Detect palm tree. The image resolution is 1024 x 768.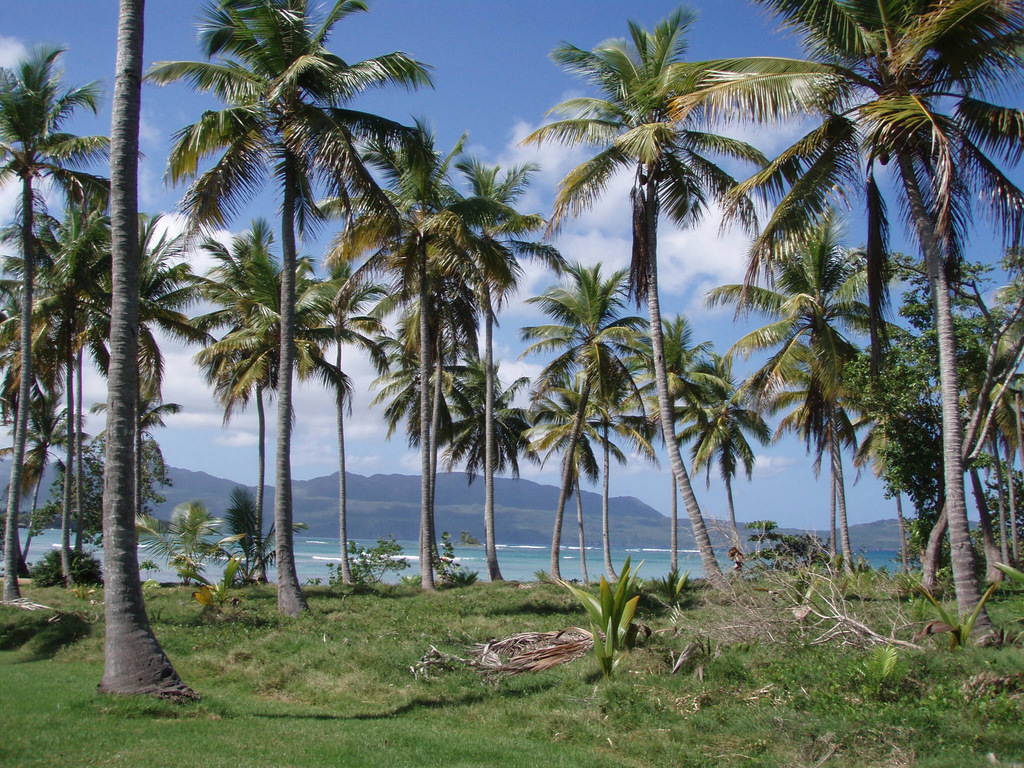
[left=463, top=365, right=527, bottom=585].
